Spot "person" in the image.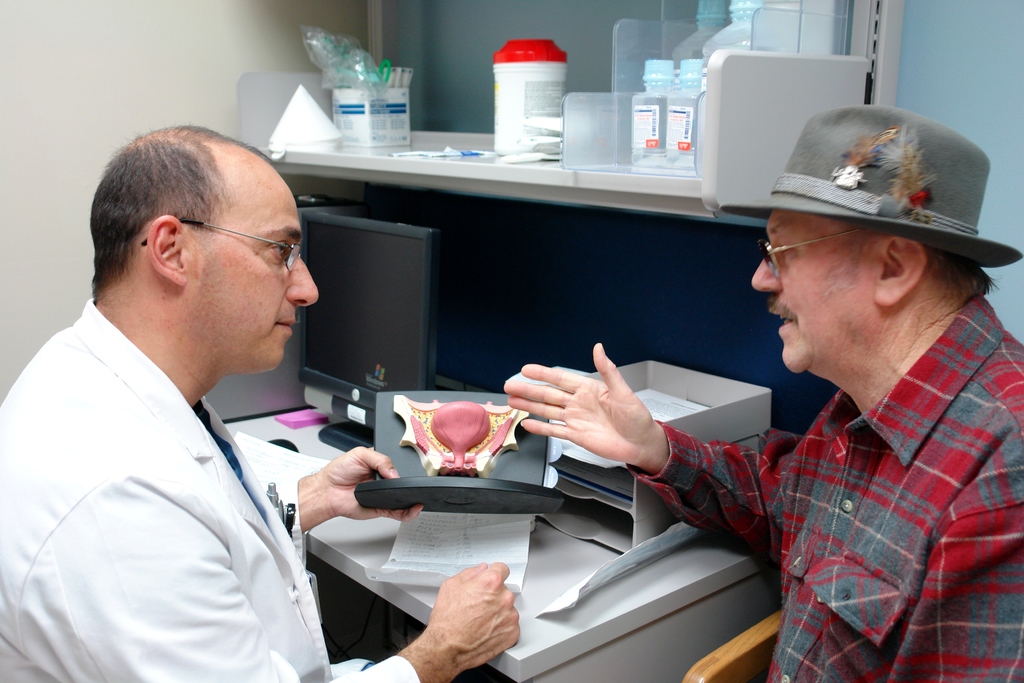
"person" found at bbox=[1, 122, 526, 682].
